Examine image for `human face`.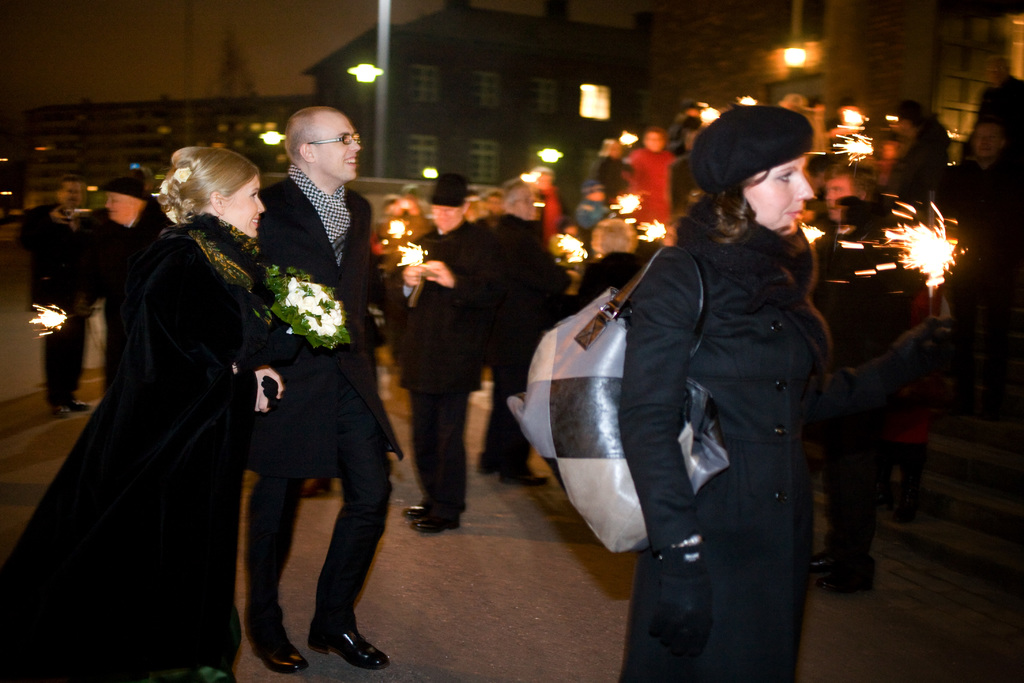
Examination result: Rect(227, 173, 264, 233).
